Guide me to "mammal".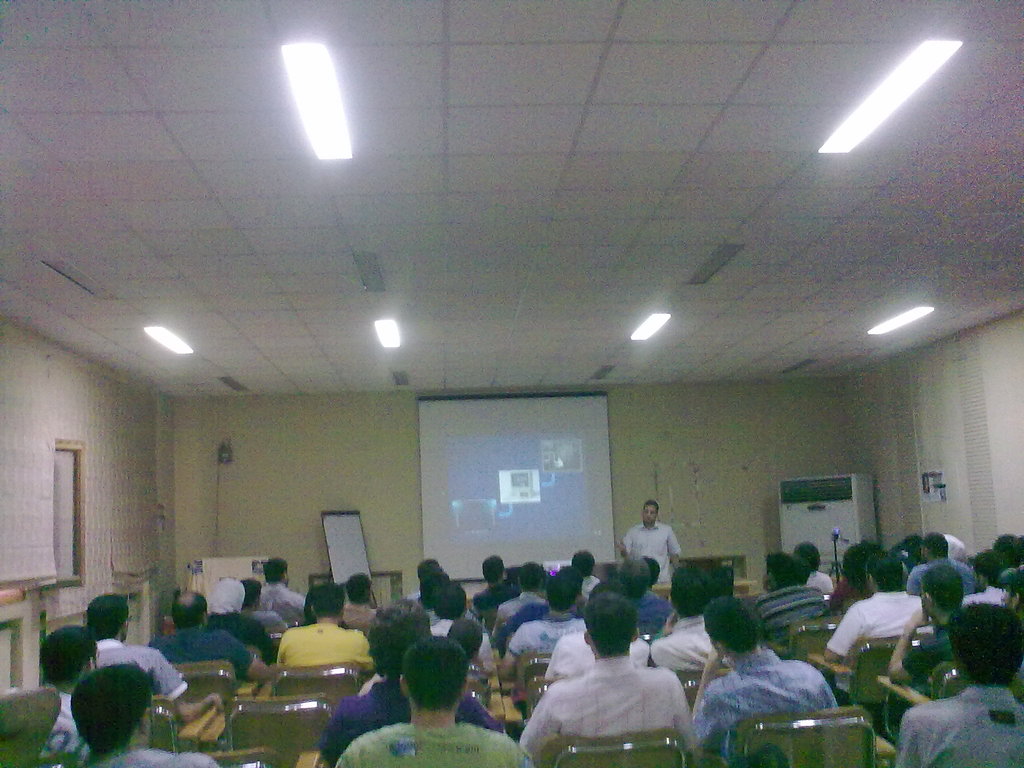
Guidance: box(527, 607, 694, 754).
